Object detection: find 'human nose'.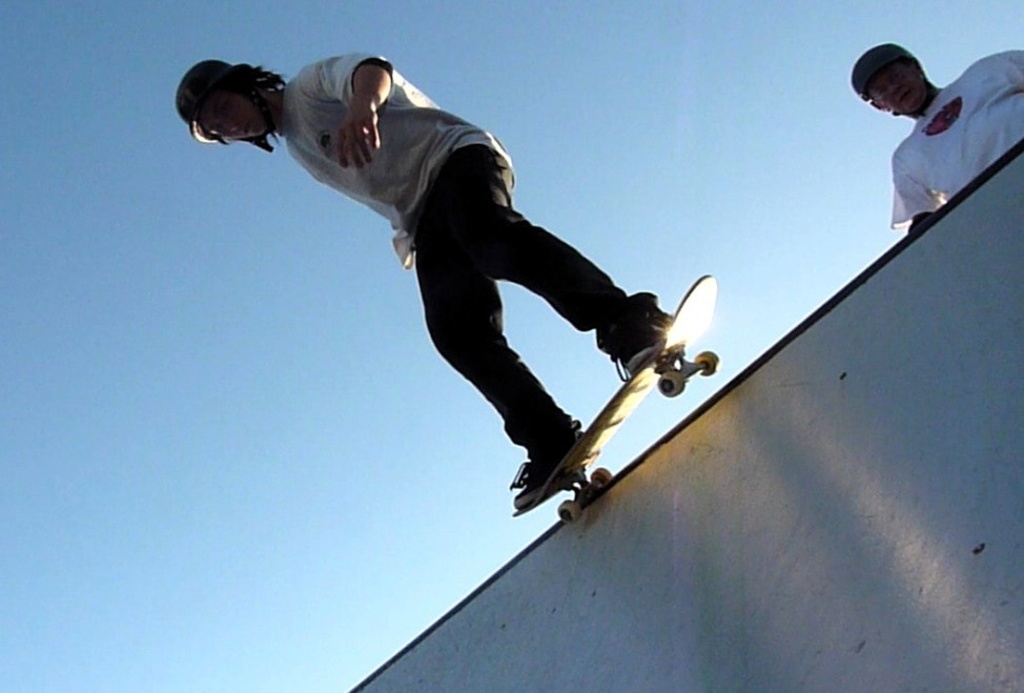
bbox(884, 79, 896, 97).
